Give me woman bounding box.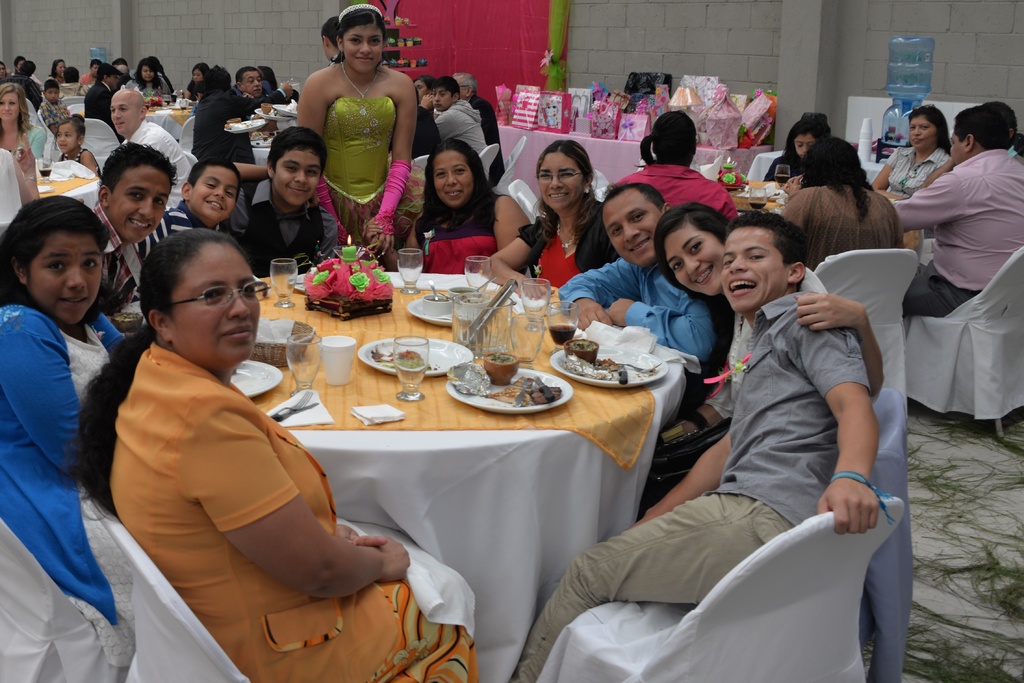
rect(176, 63, 211, 100).
